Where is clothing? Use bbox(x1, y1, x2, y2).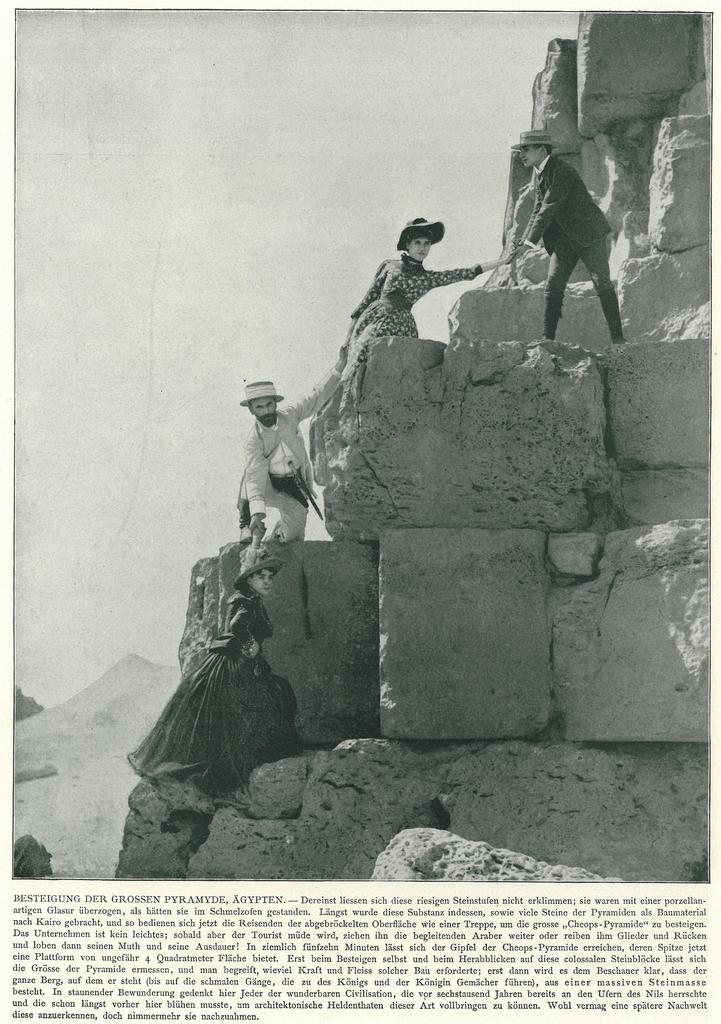
bbox(139, 522, 305, 805).
